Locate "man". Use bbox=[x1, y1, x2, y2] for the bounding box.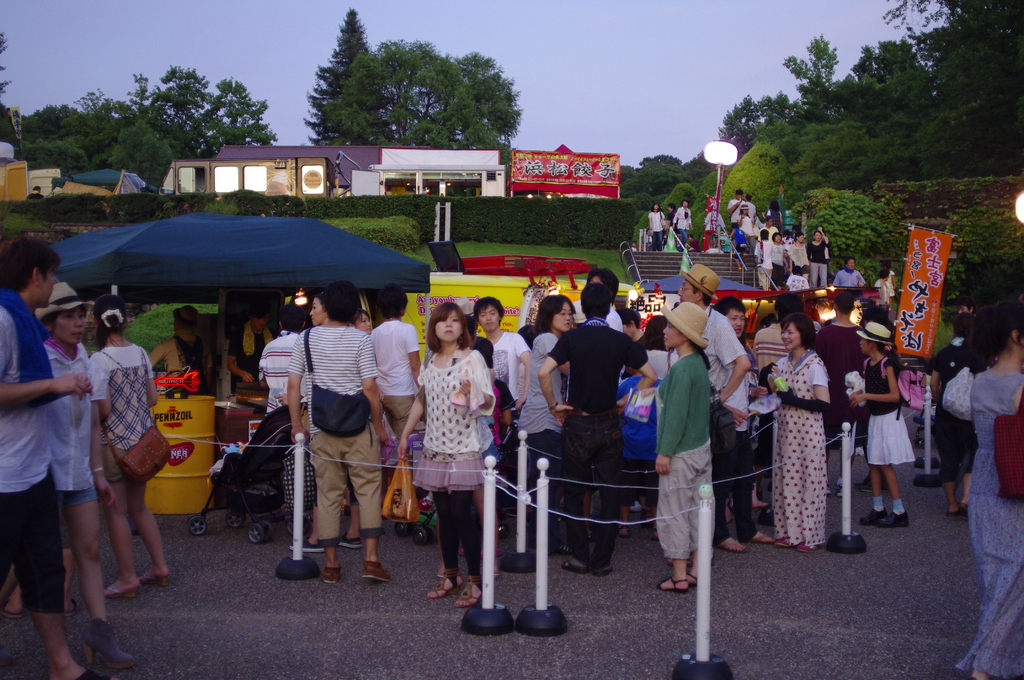
bbox=[744, 194, 757, 228].
